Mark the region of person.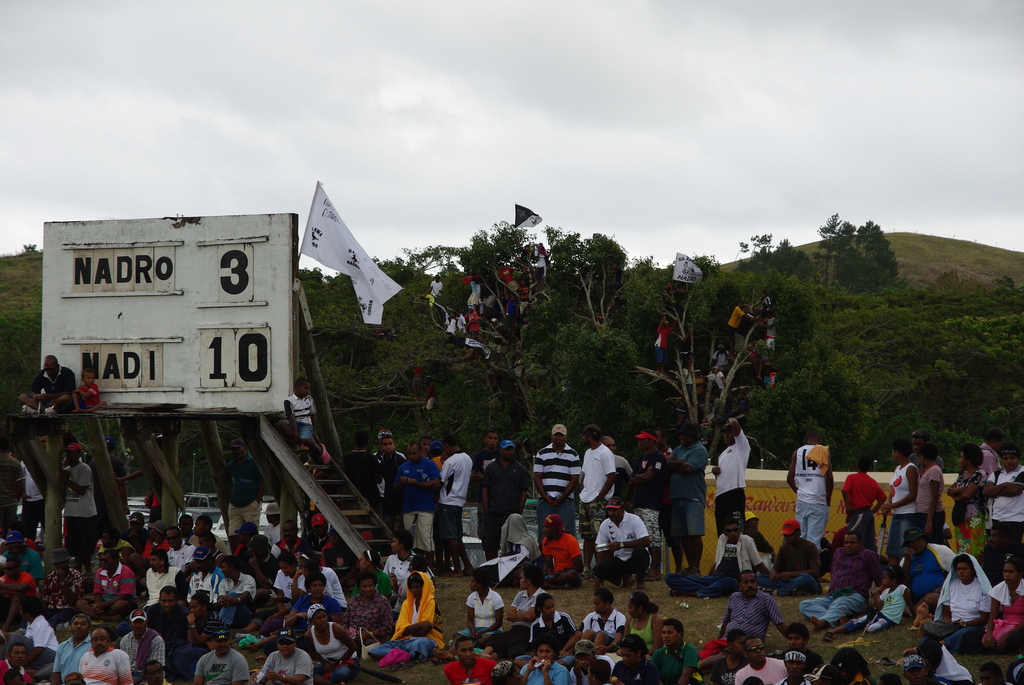
Region: [753,518,820,599].
